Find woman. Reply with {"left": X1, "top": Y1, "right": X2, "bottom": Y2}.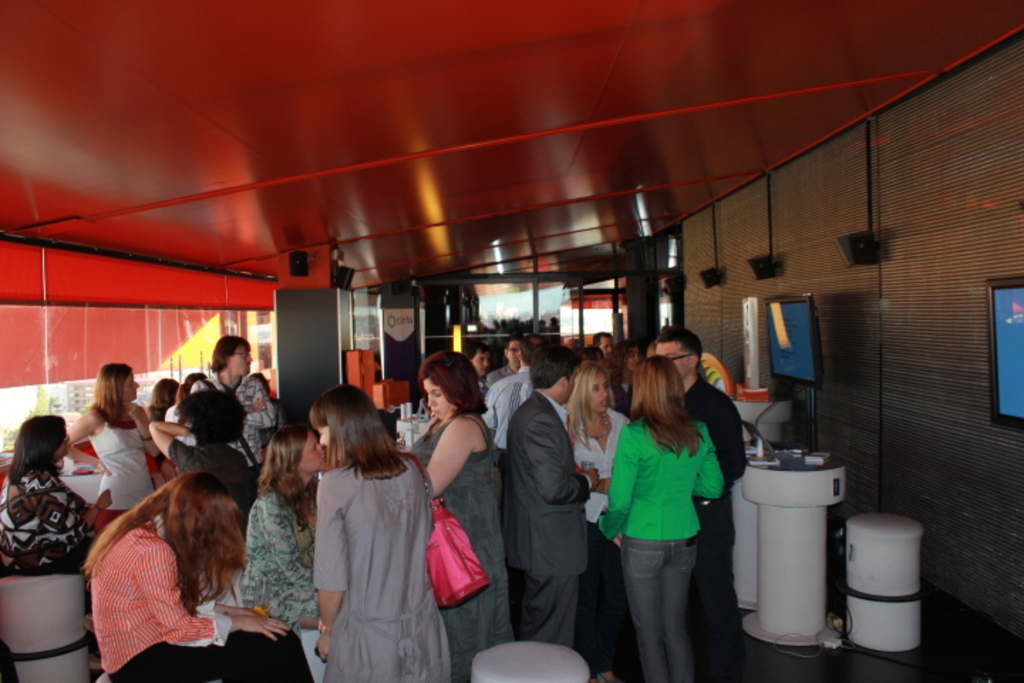
{"left": 82, "top": 467, "right": 319, "bottom": 682}.
